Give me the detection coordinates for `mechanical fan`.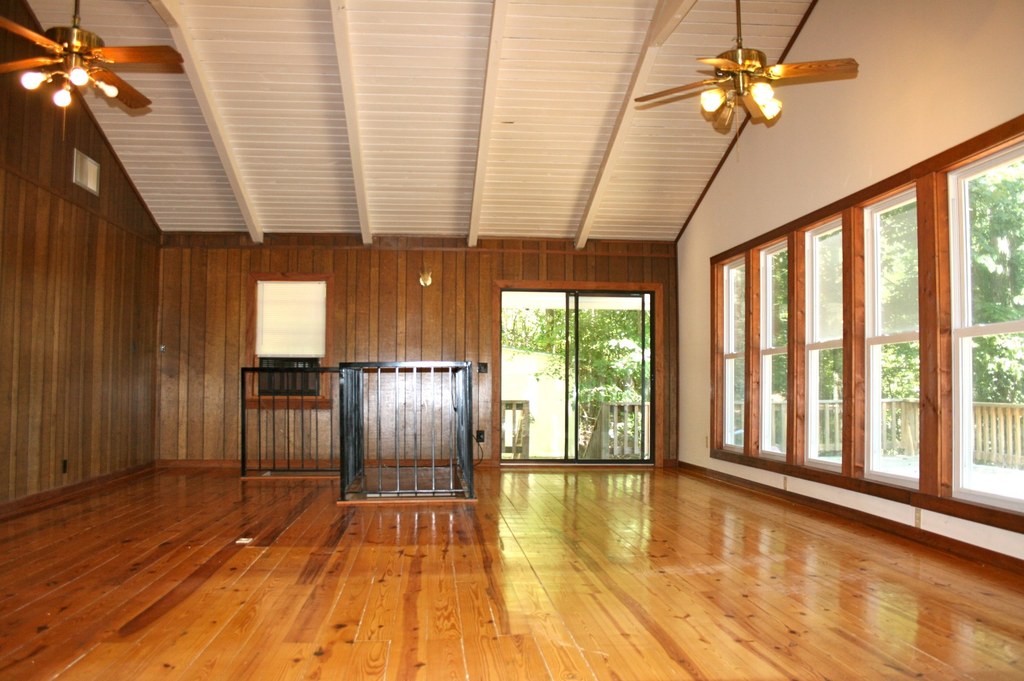
bbox=(0, 0, 186, 112).
